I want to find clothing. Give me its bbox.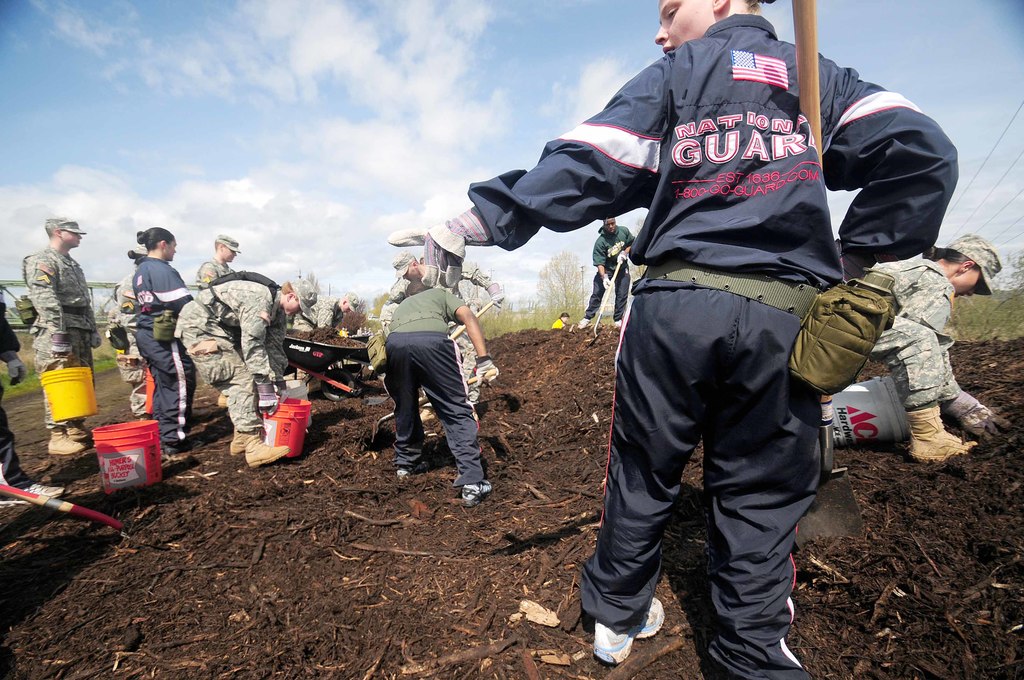
[387, 277, 414, 323].
